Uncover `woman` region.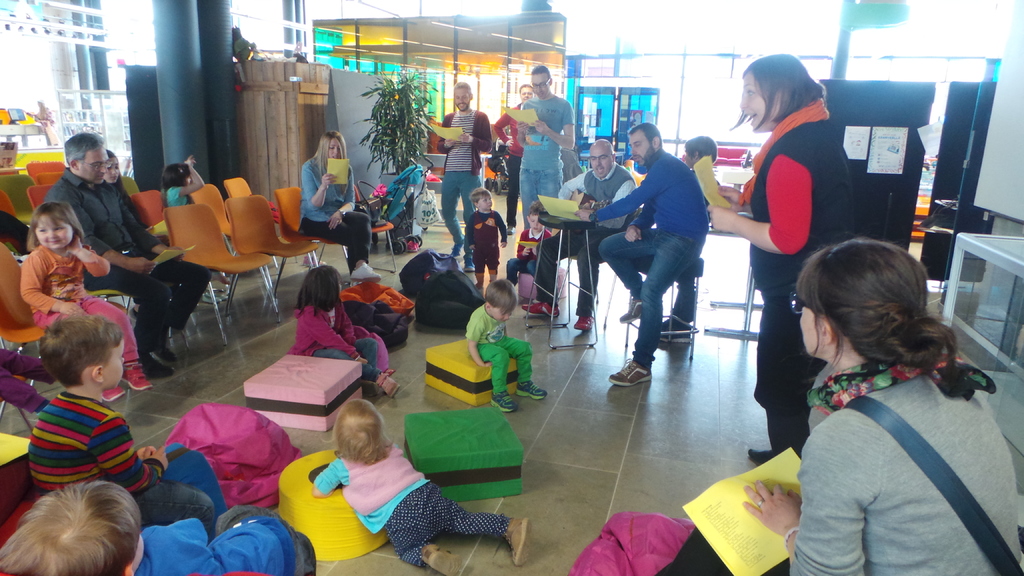
Uncovered: (x1=703, y1=51, x2=860, y2=462).
